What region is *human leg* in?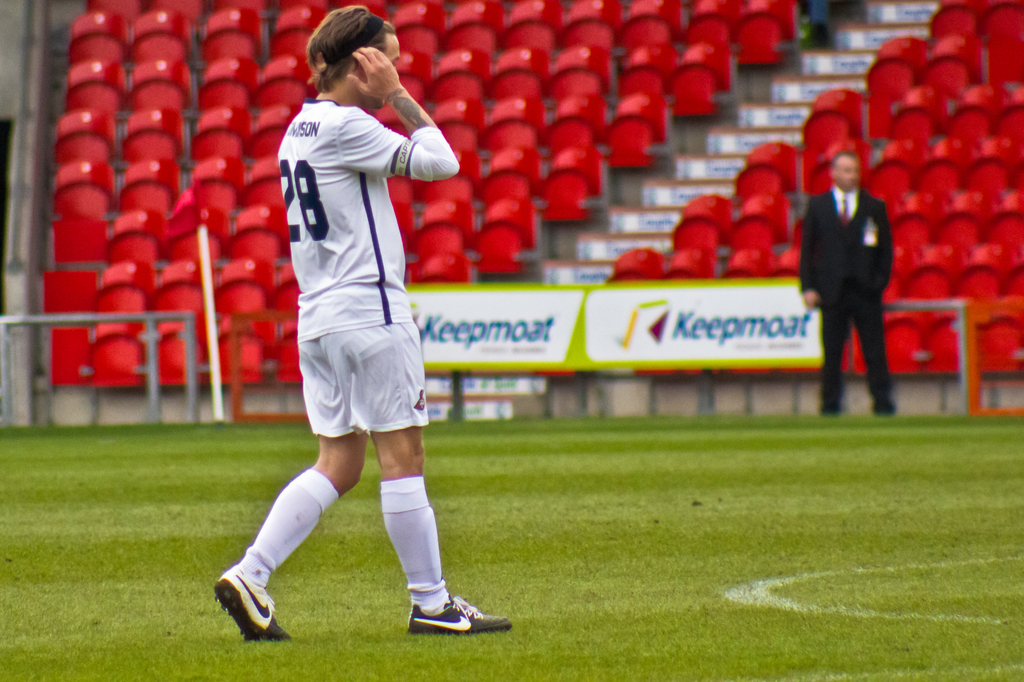
<box>855,294,900,412</box>.
